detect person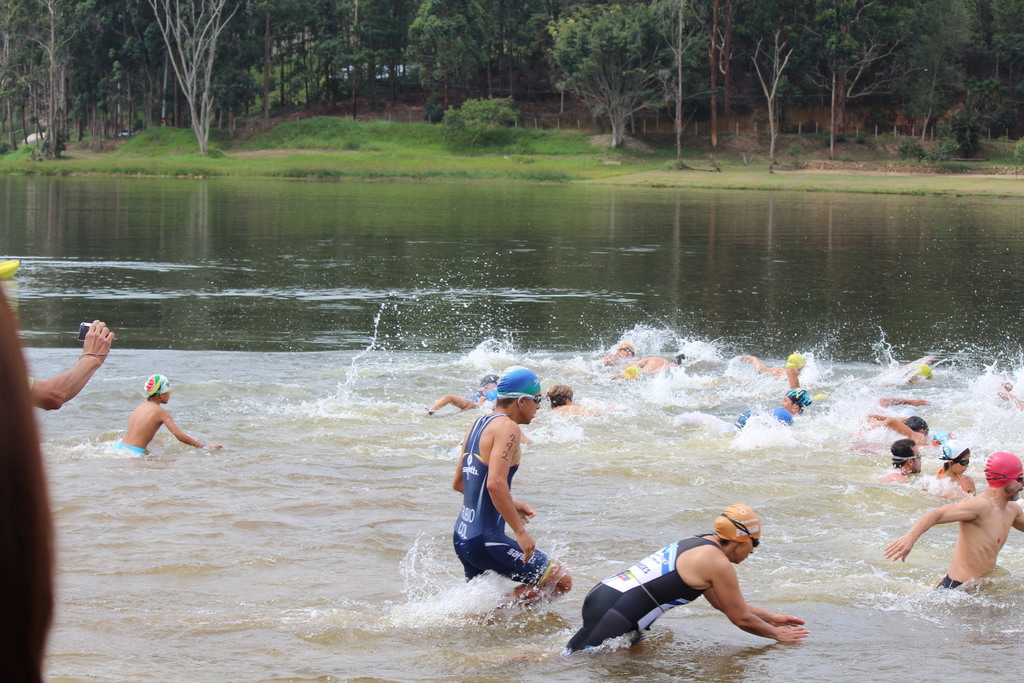
detection(886, 454, 1023, 584)
